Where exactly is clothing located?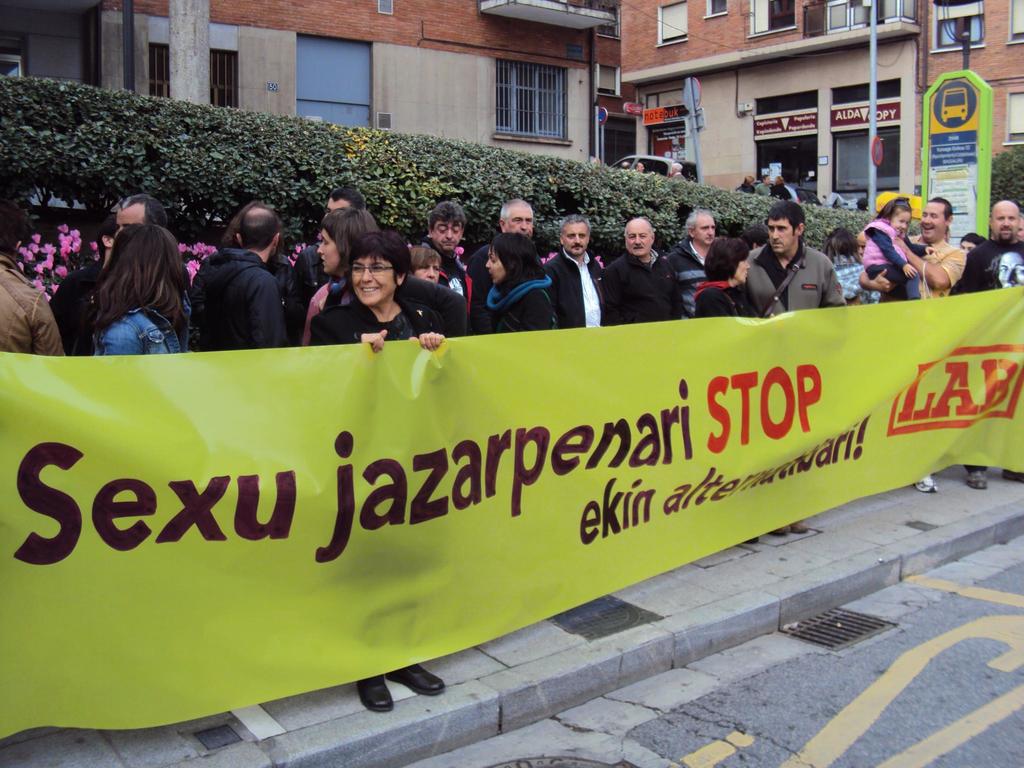
Its bounding box is box(671, 171, 688, 183).
